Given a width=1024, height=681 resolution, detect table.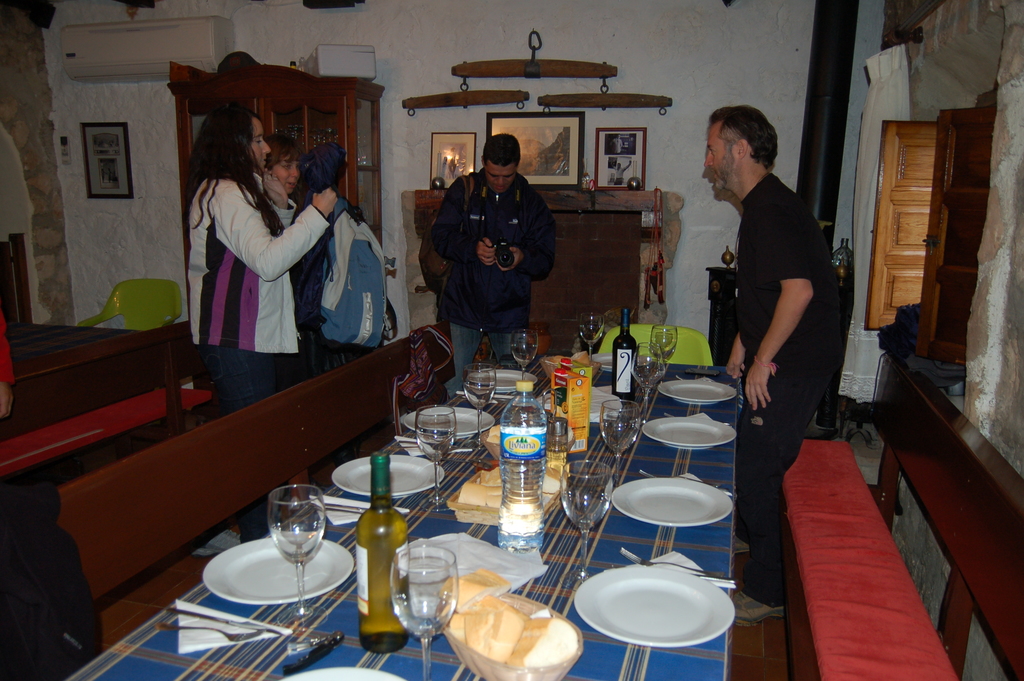
x1=0, y1=321, x2=150, y2=390.
